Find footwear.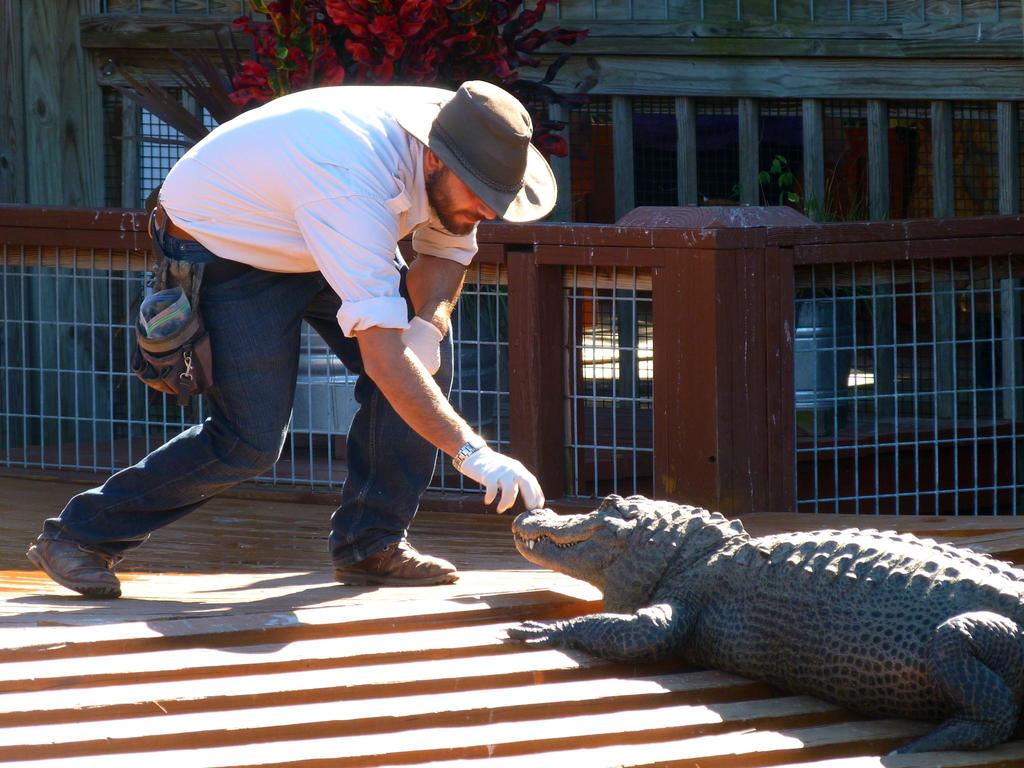
rect(330, 543, 455, 603).
